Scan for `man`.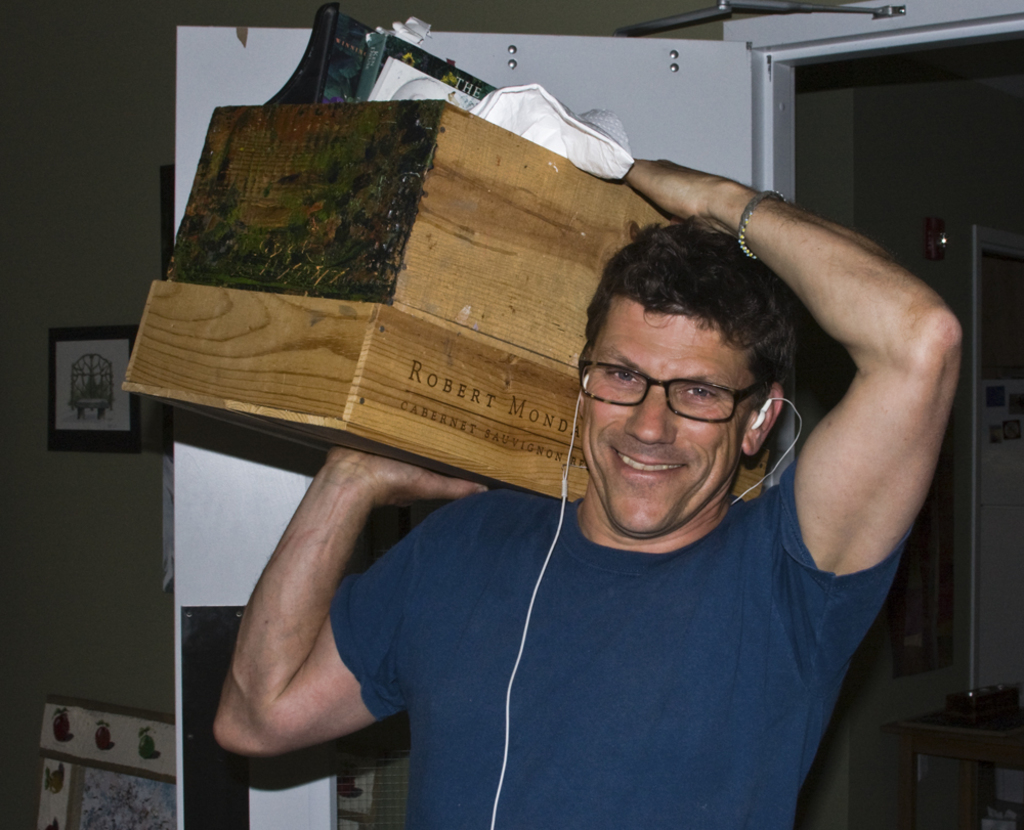
Scan result: [310, 198, 990, 806].
